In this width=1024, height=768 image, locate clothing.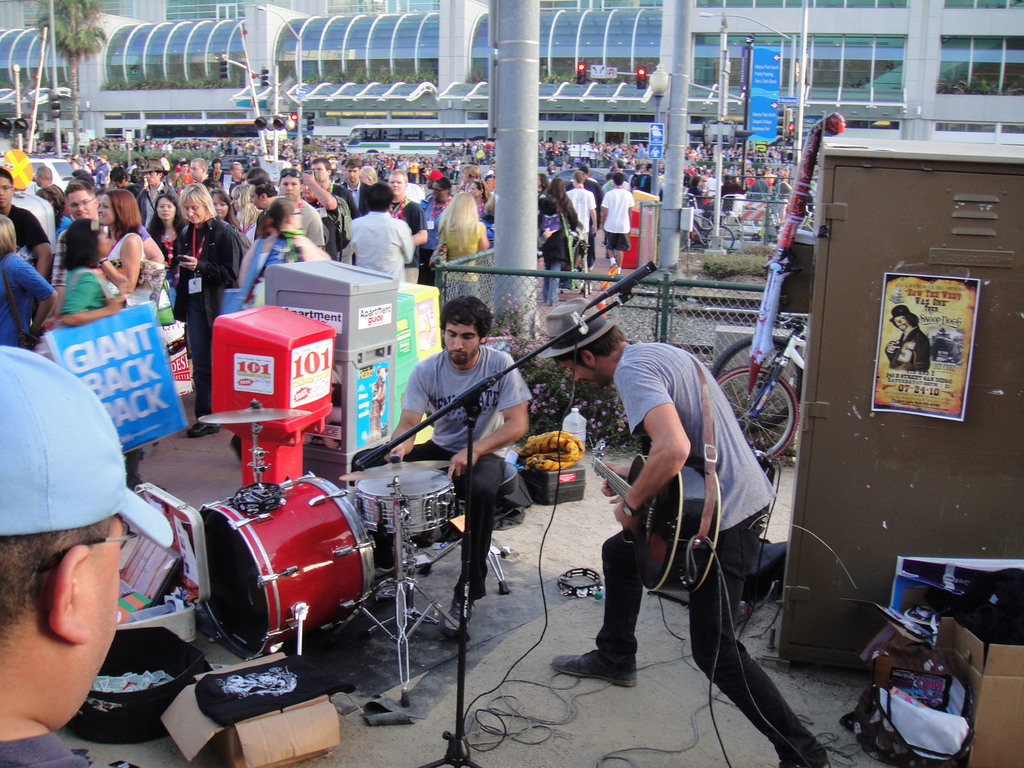
Bounding box: select_region(109, 232, 150, 303).
